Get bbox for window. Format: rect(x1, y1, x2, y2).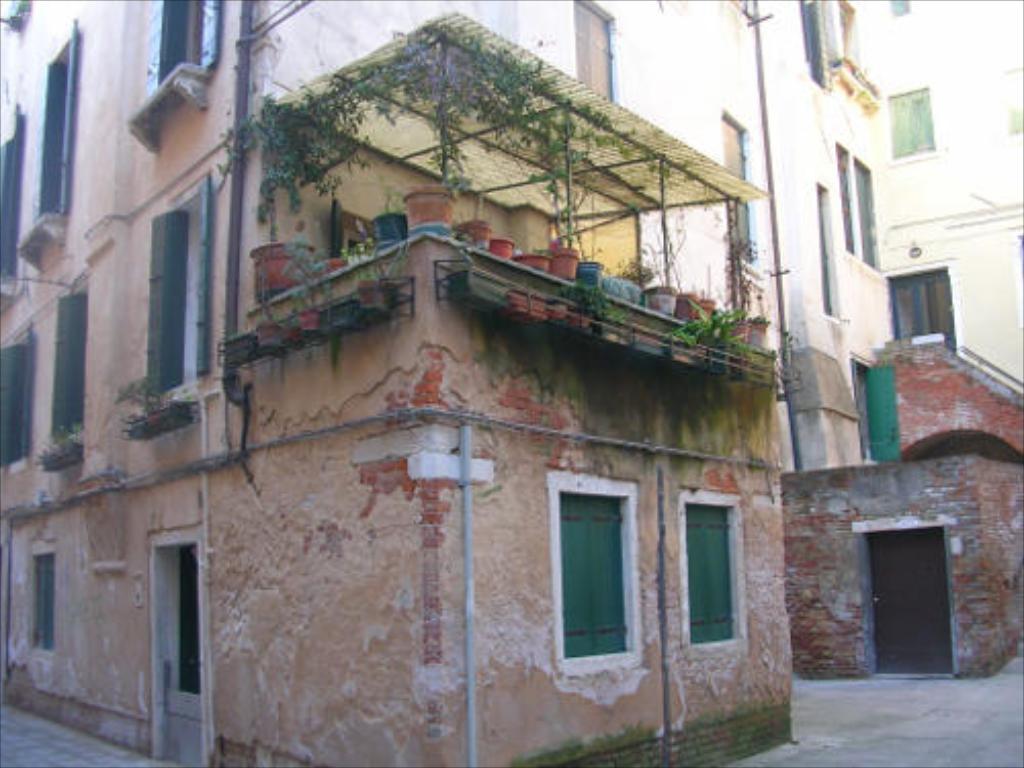
rect(883, 88, 932, 156).
